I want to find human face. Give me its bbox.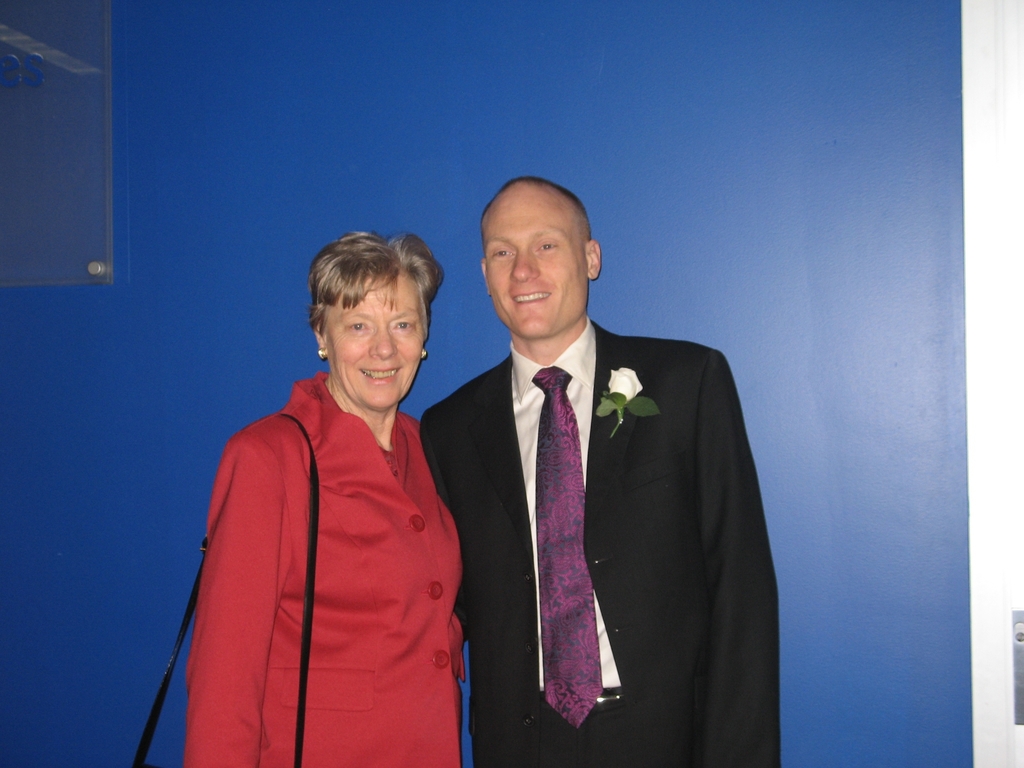
[left=325, top=268, right=422, bottom=404].
